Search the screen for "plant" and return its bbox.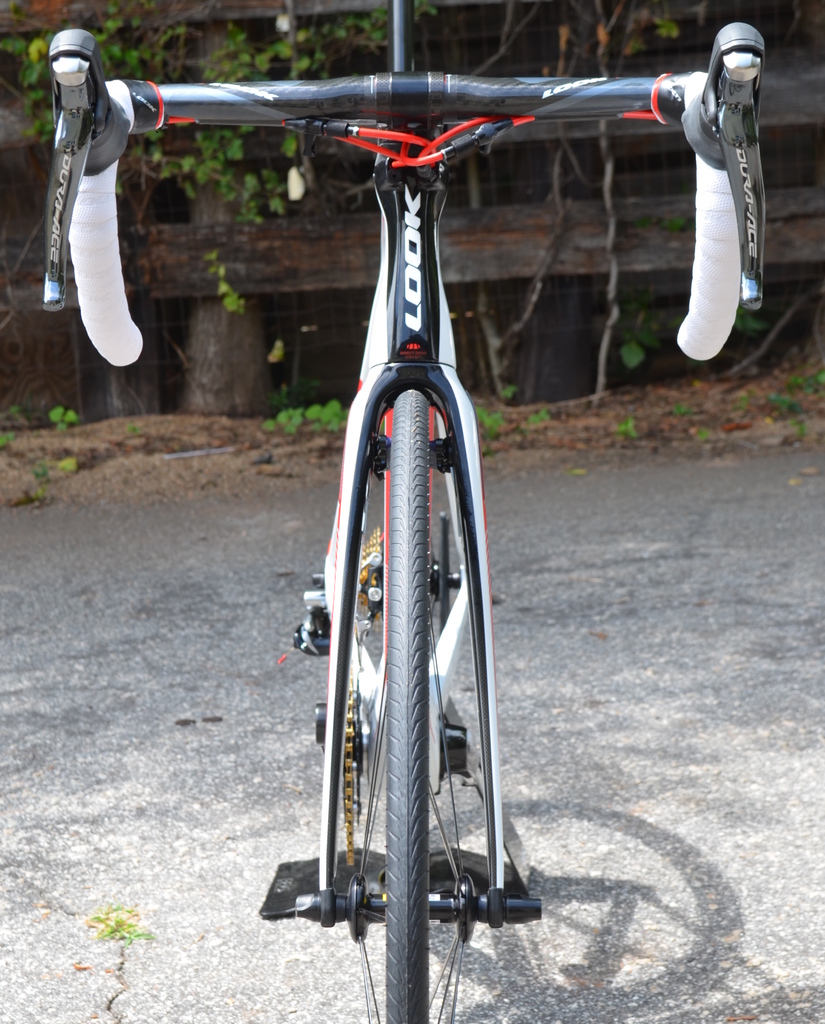
Found: region(611, 295, 674, 362).
